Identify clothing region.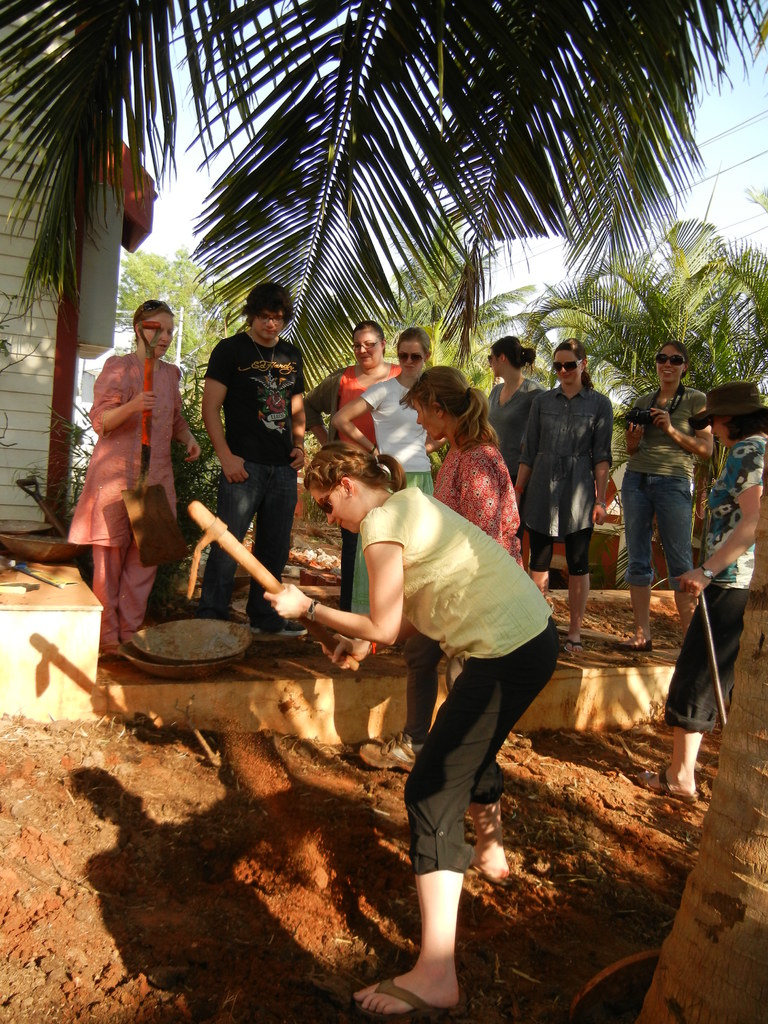
Region: [left=202, top=333, right=308, bottom=623].
